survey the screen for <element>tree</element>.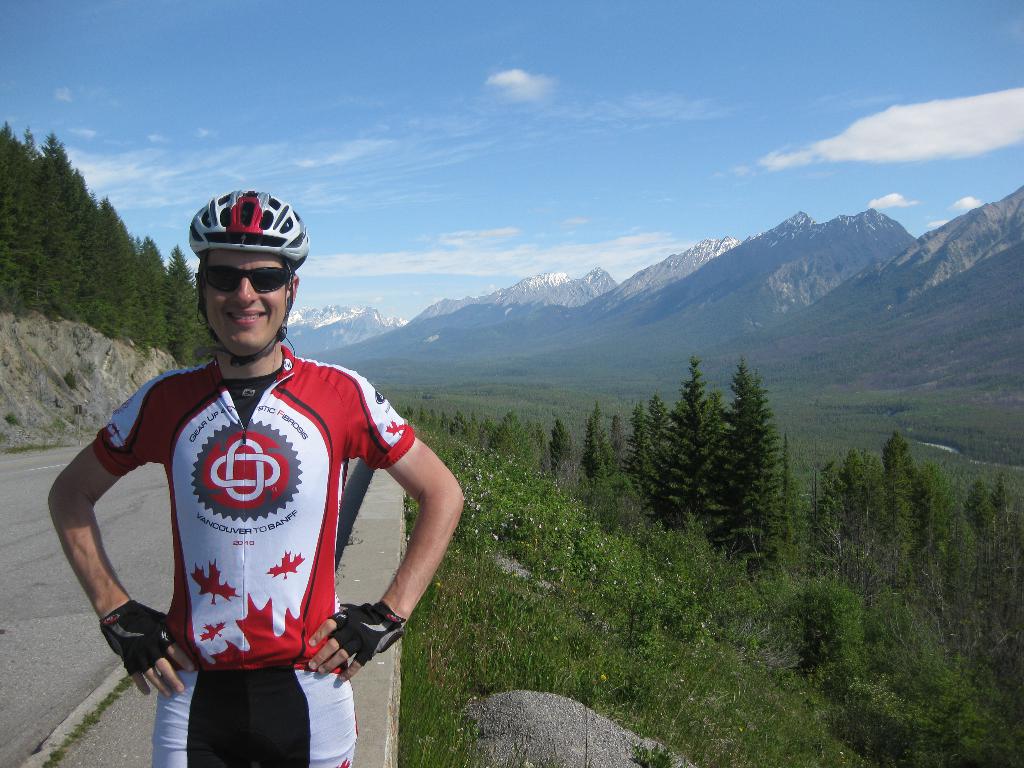
Survey found: select_region(618, 394, 671, 501).
